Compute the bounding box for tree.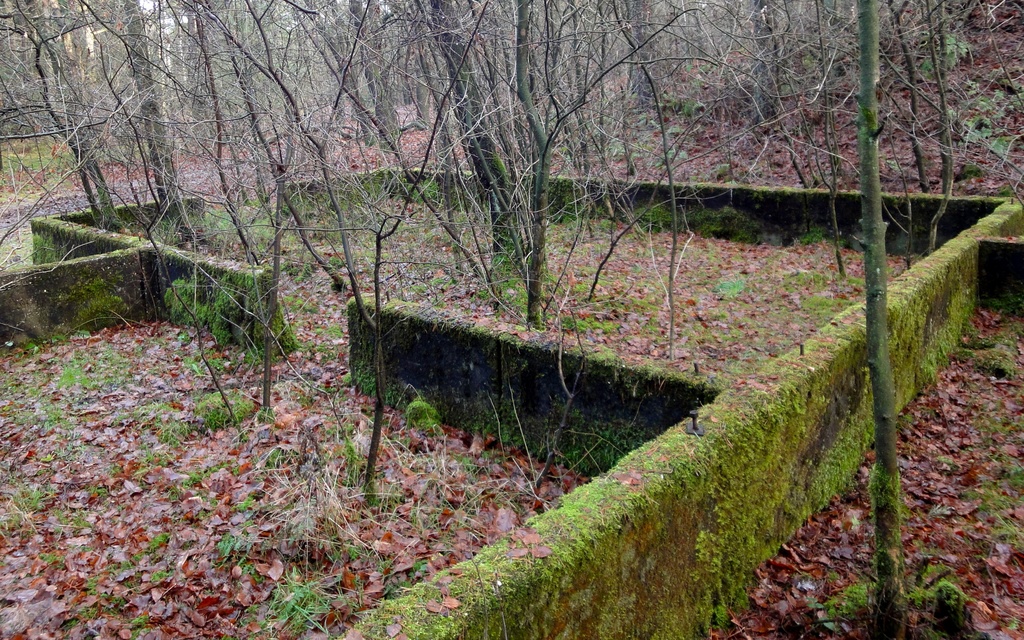
[859, 0, 901, 639].
